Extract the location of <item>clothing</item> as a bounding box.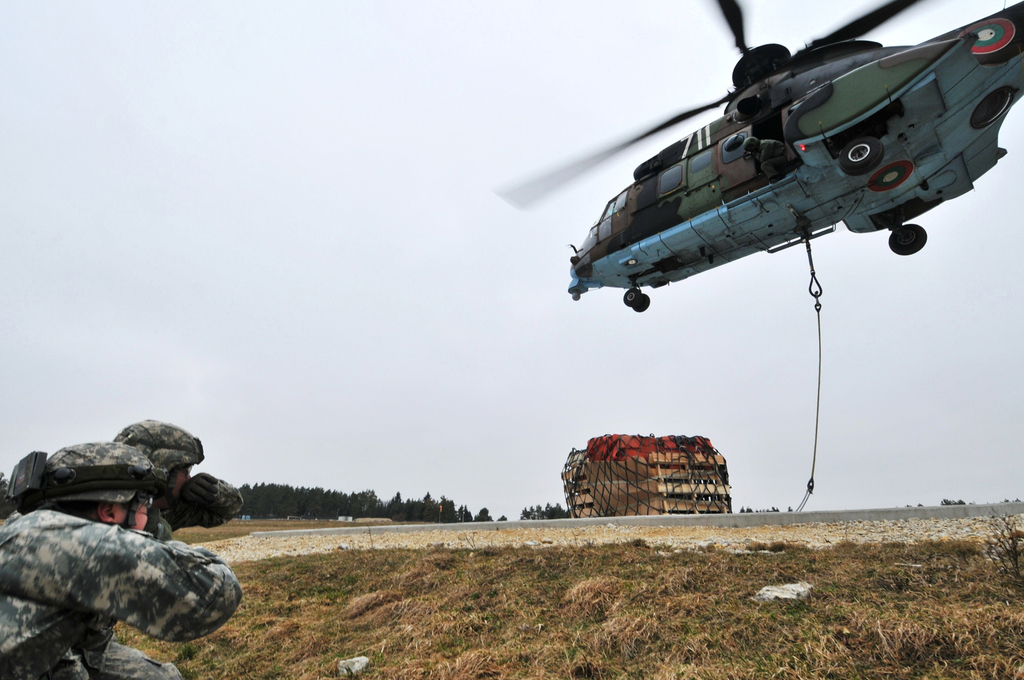
crop(0, 496, 259, 679).
